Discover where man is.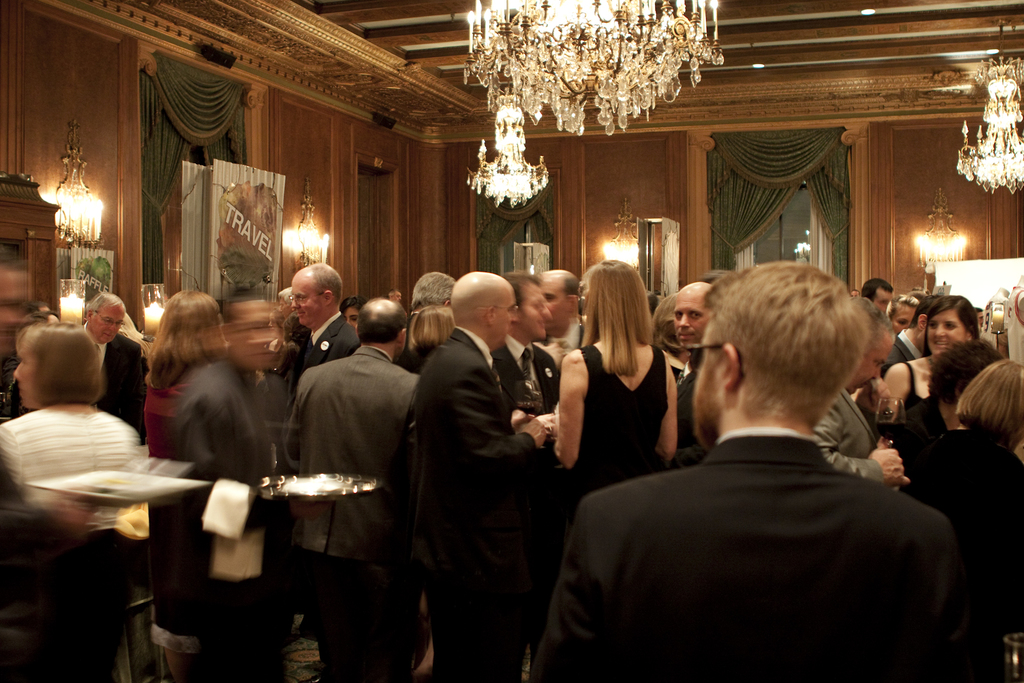
Discovered at [x1=81, y1=288, x2=150, y2=441].
